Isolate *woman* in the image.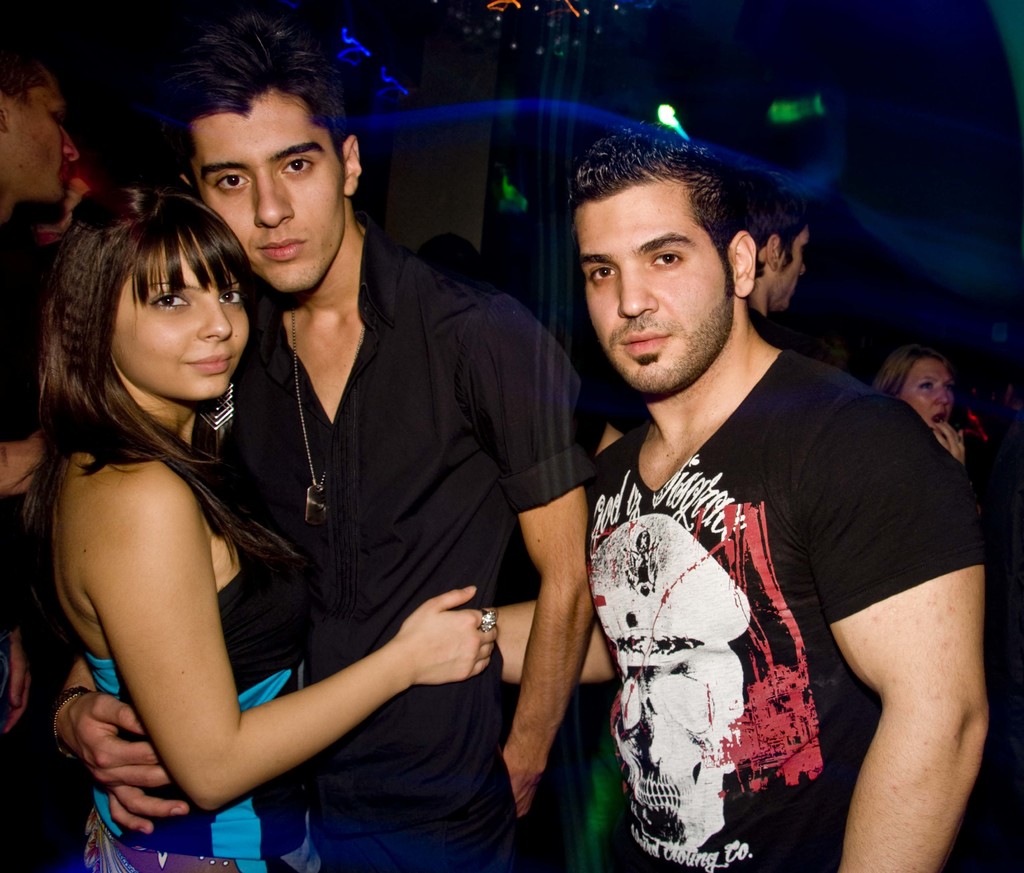
Isolated region: region(0, 165, 512, 866).
